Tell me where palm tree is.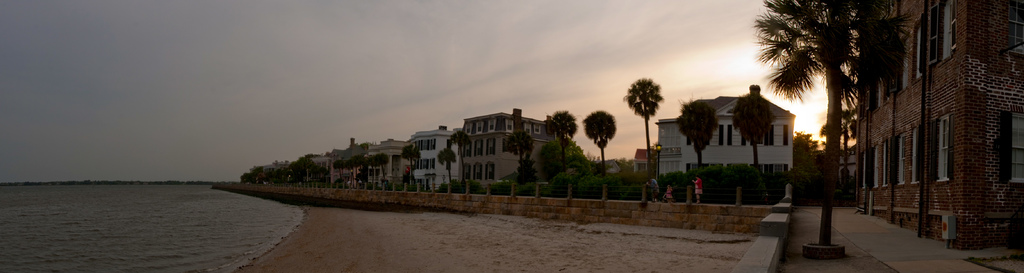
palm tree is at select_region(782, 17, 906, 203).
